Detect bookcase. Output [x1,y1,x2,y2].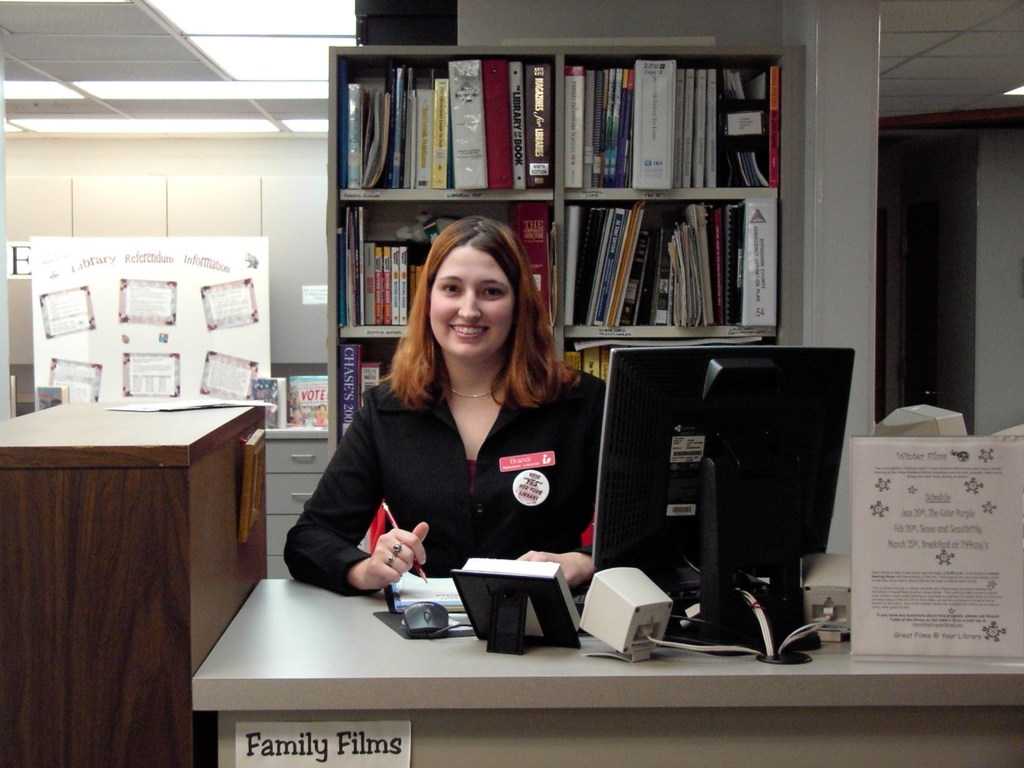
[326,43,788,468].
